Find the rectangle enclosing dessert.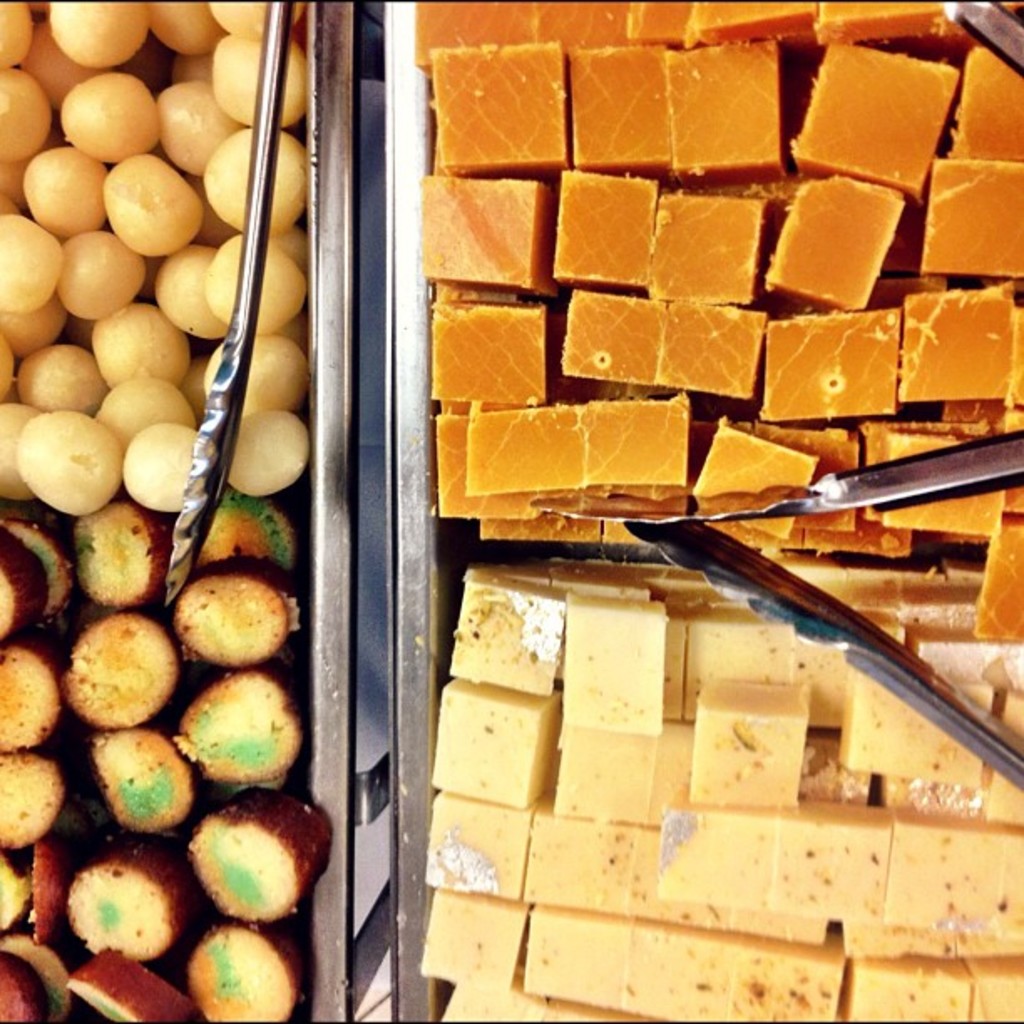
x1=0, y1=646, x2=49, y2=735.
